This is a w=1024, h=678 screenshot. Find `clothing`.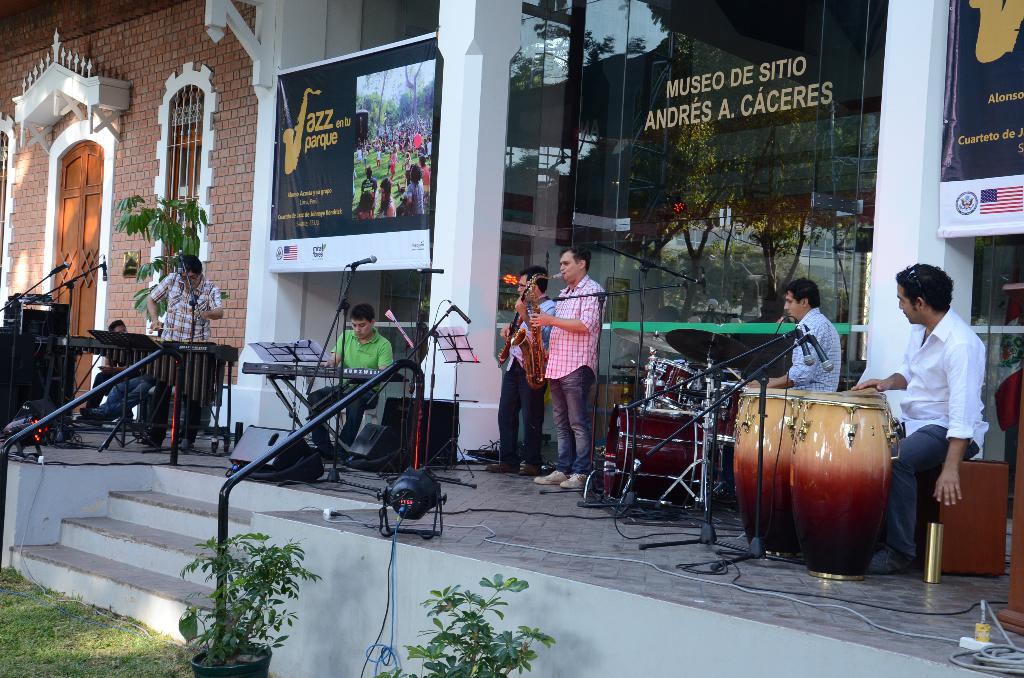
Bounding box: locate(361, 175, 378, 216).
